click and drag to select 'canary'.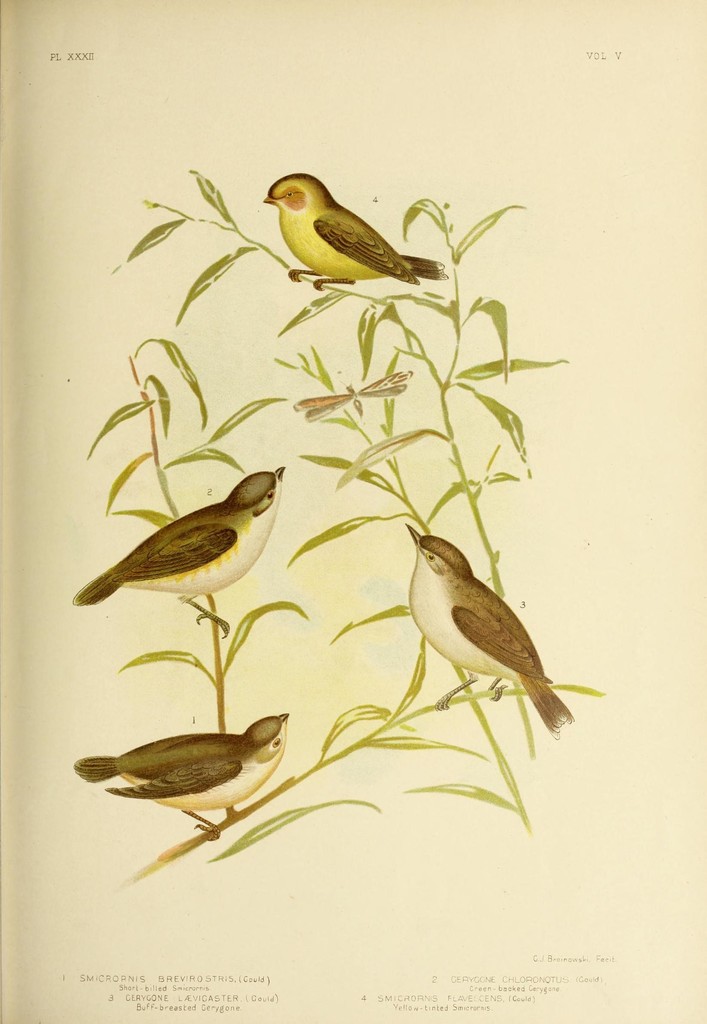
Selection: <region>254, 171, 455, 301</region>.
